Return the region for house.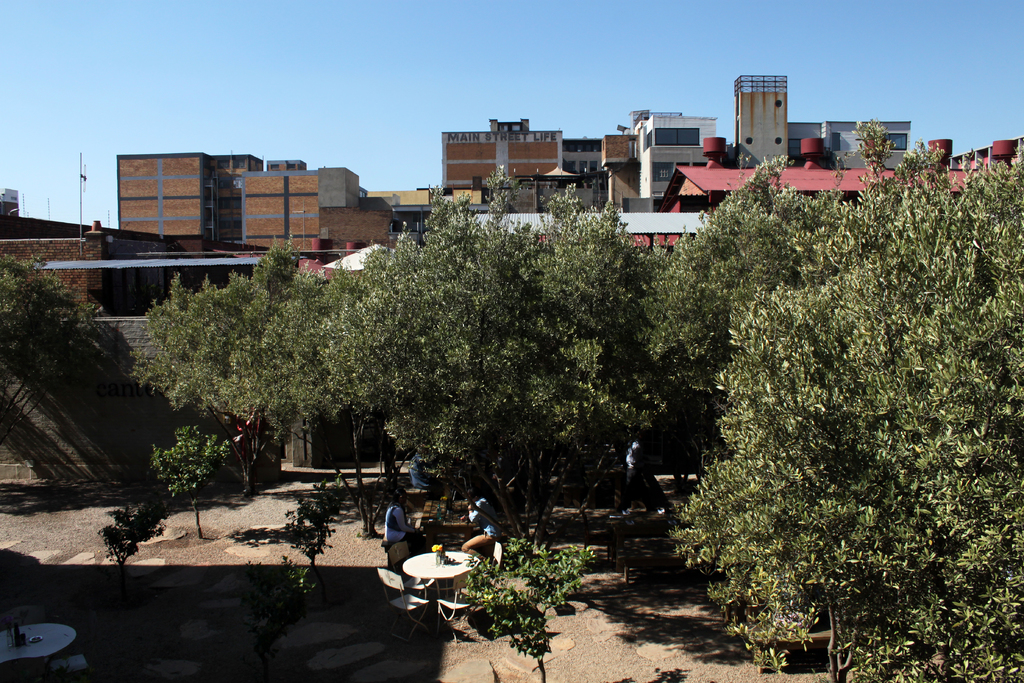
[466, 208, 710, 267].
